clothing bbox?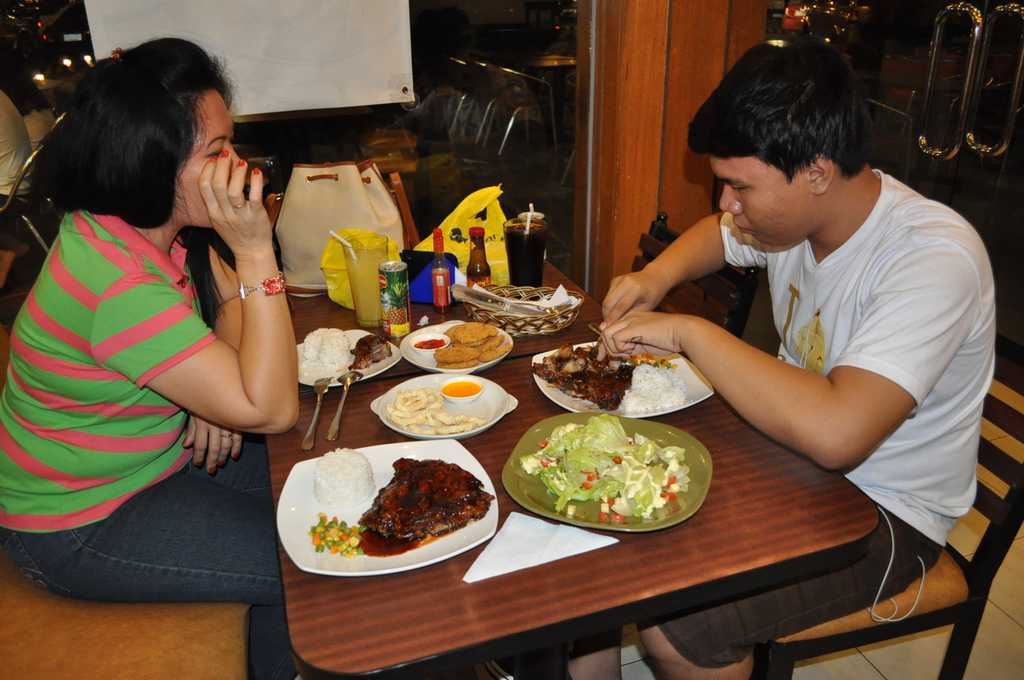
Rect(728, 164, 996, 546)
